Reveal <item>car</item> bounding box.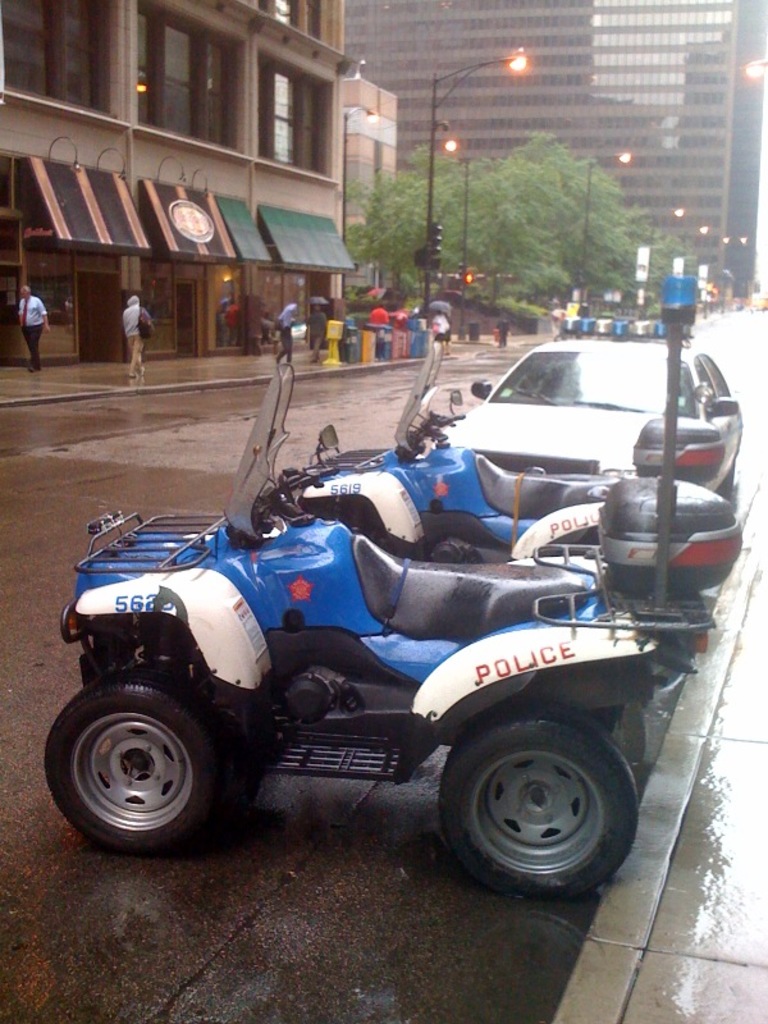
Revealed: (x1=436, y1=343, x2=749, y2=499).
